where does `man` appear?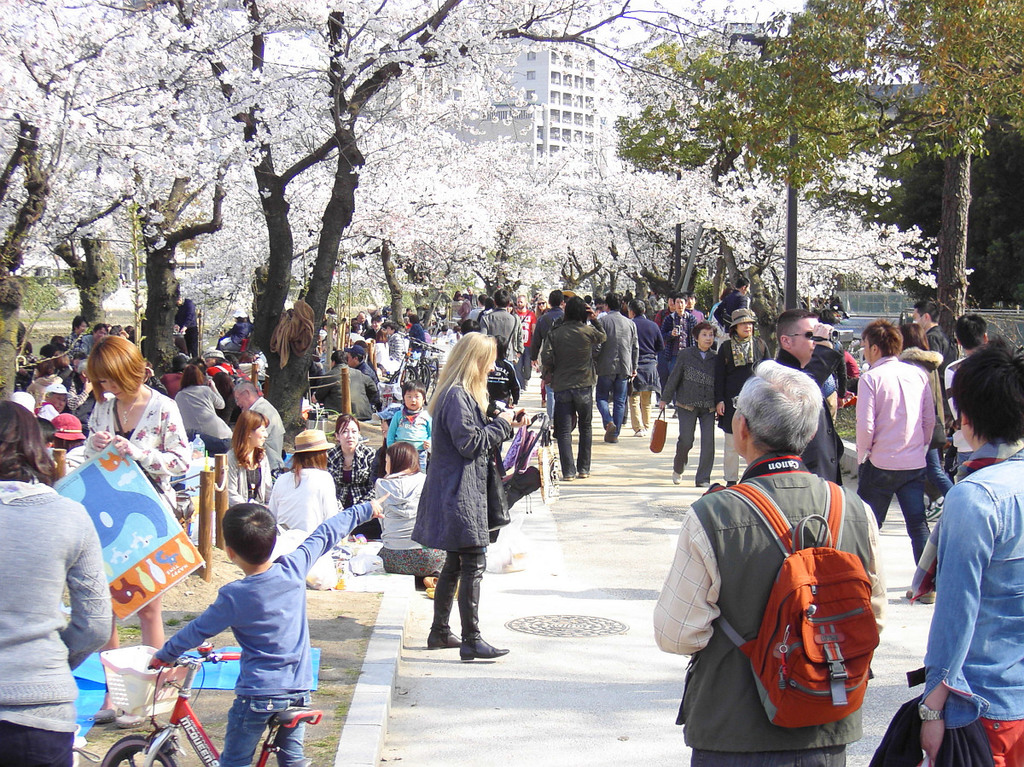
Appears at <region>934, 311, 999, 482</region>.
